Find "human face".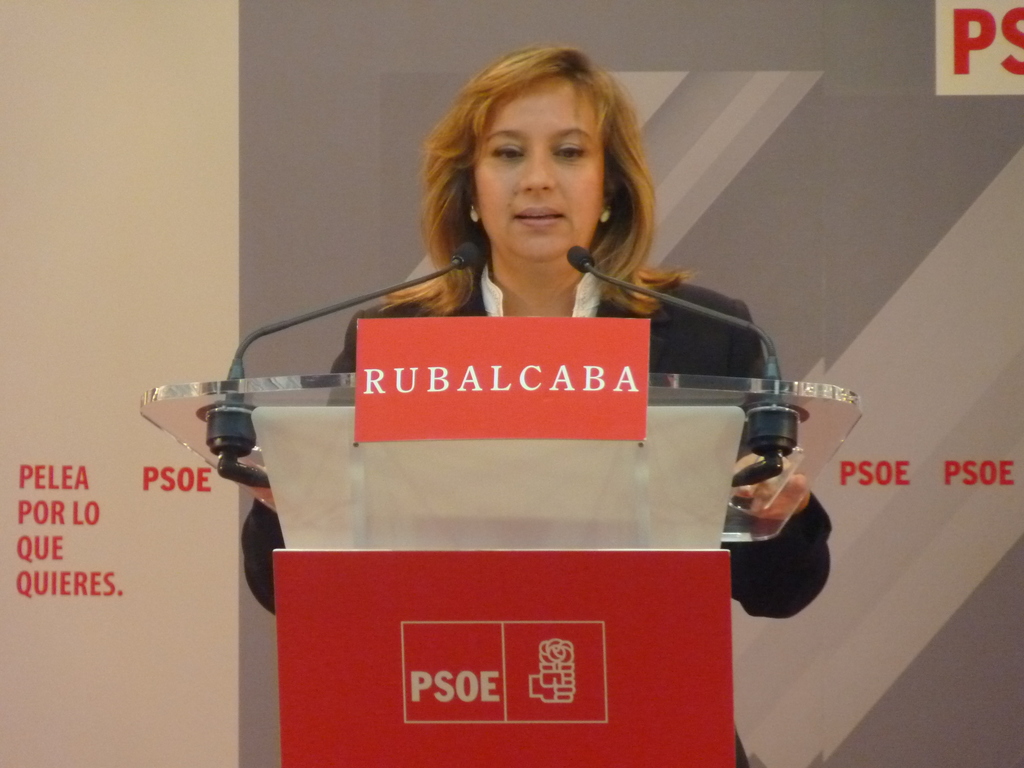
(472,79,606,260).
